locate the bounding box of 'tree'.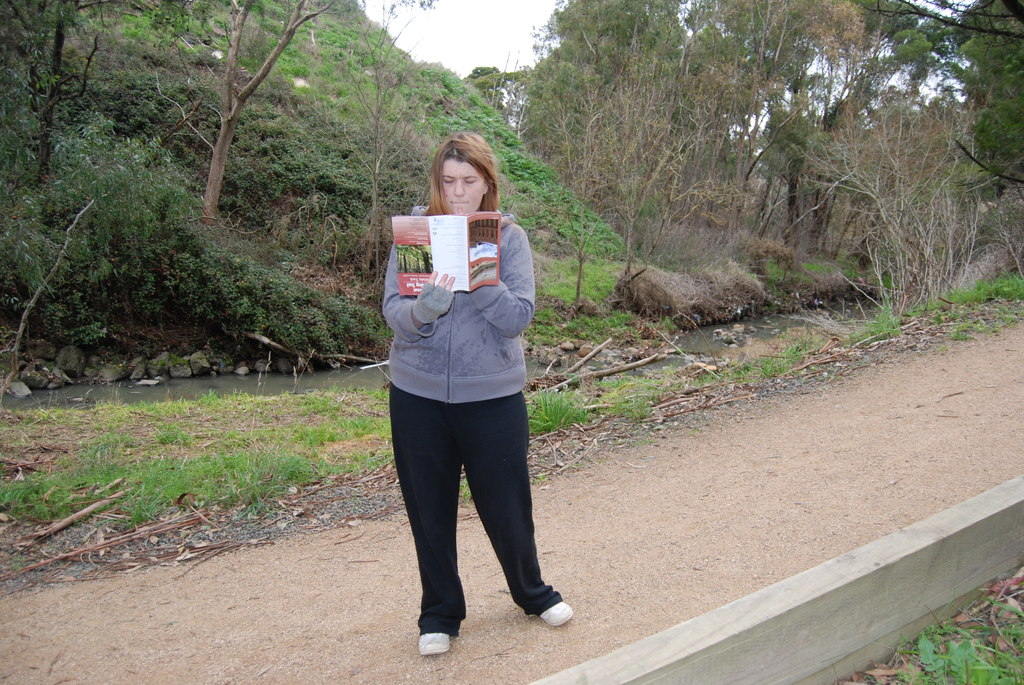
Bounding box: pyautogui.locateOnScreen(0, 0, 157, 196).
